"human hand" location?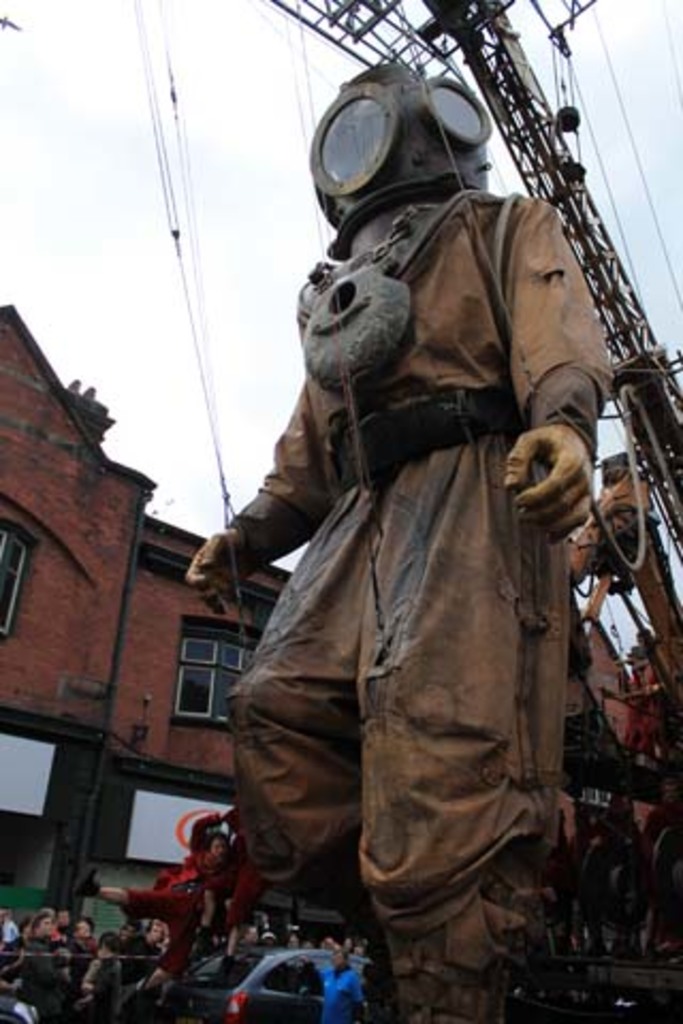
x1=181, y1=529, x2=254, y2=623
